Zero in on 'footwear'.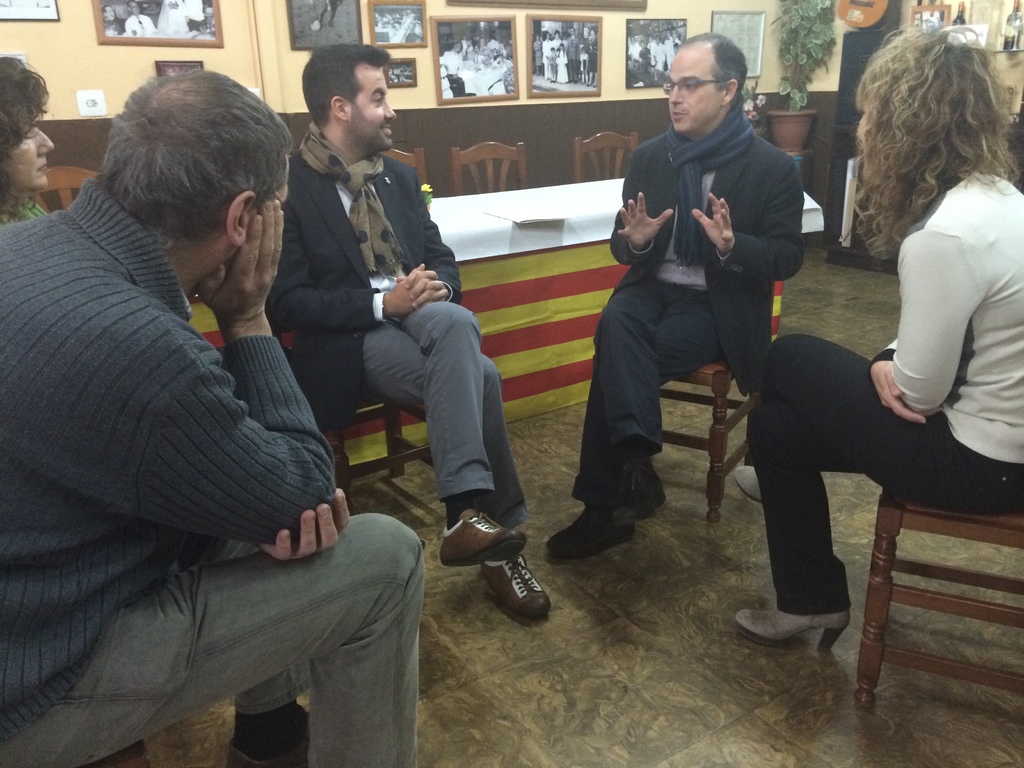
Zeroed in: <region>225, 703, 310, 767</region>.
